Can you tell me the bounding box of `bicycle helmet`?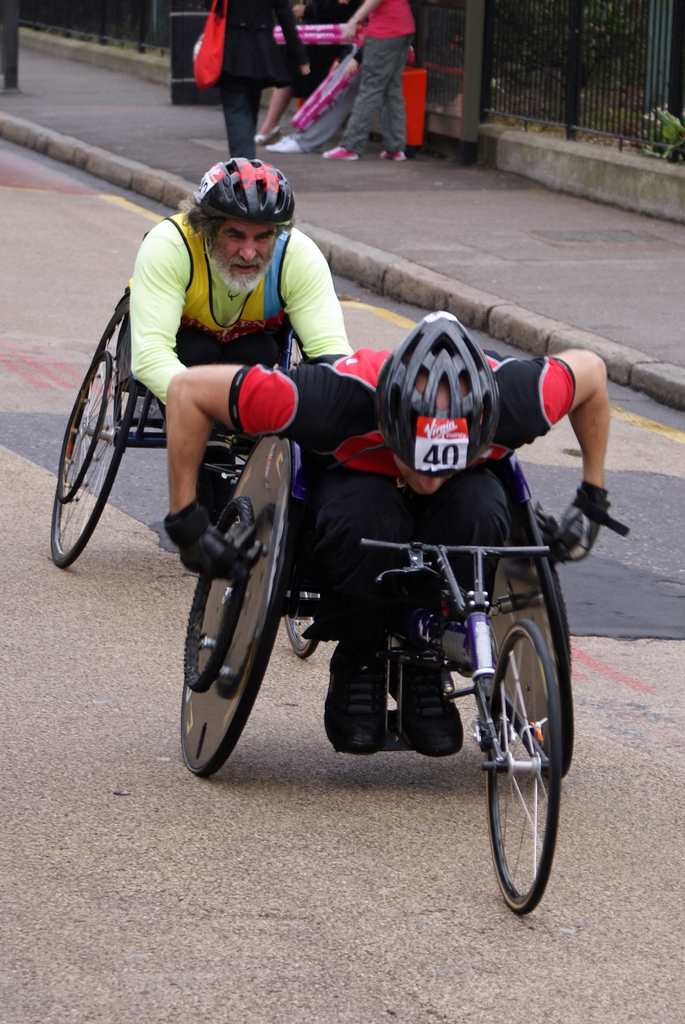
[left=187, top=154, right=292, bottom=227].
